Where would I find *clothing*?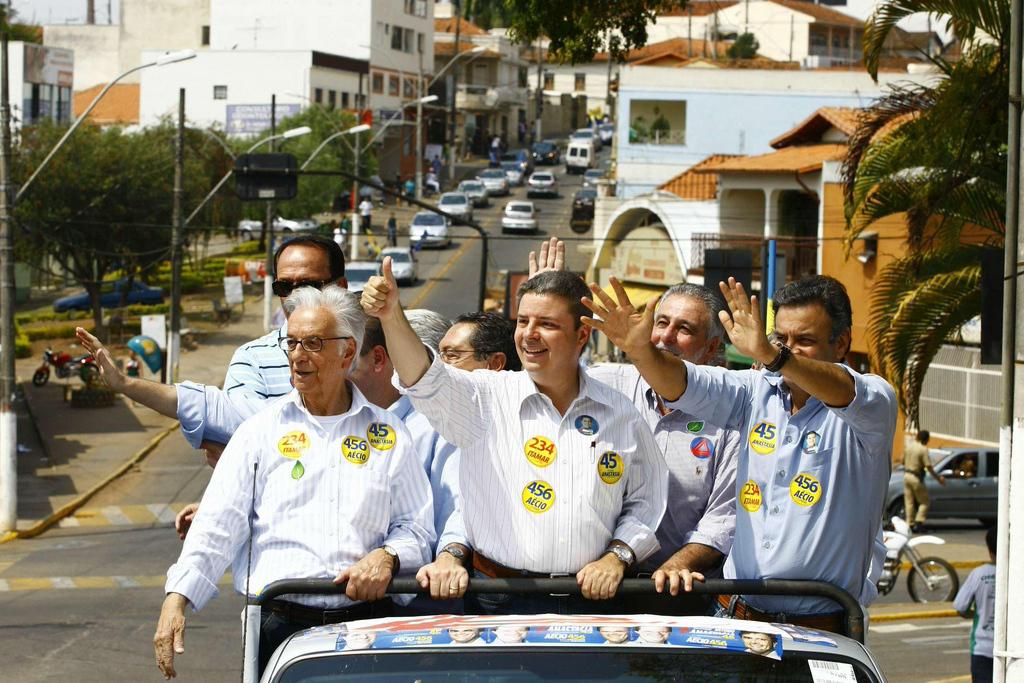
At box(220, 333, 304, 421).
